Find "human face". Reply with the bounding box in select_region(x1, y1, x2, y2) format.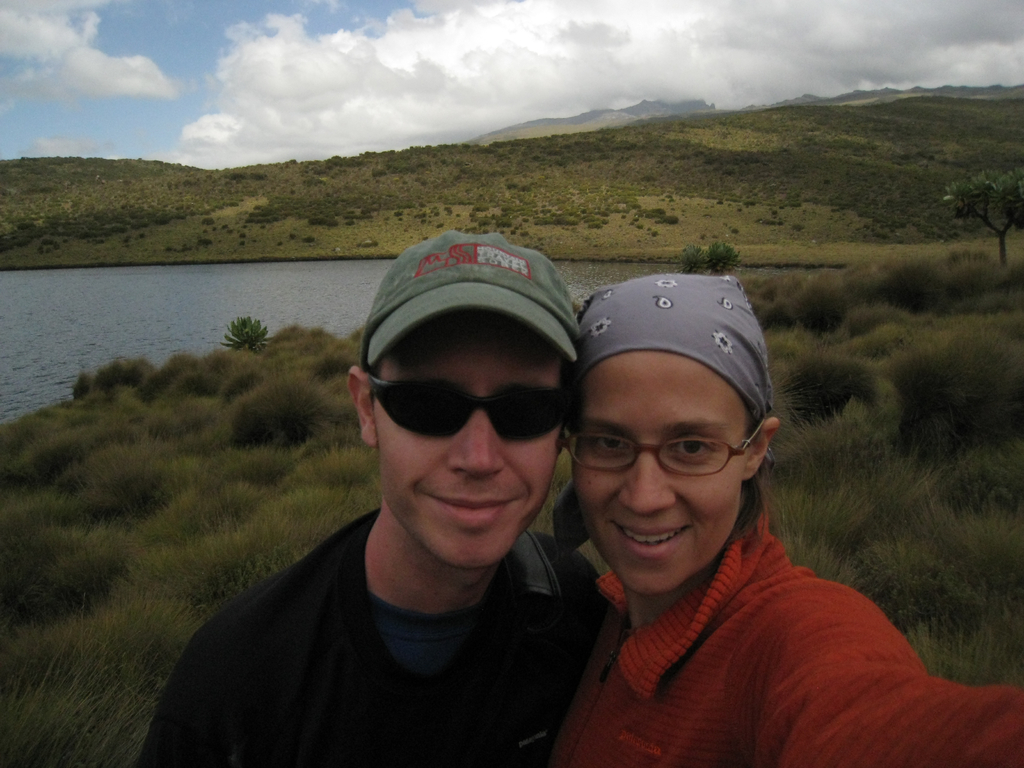
select_region(372, 310, 561, 569).
